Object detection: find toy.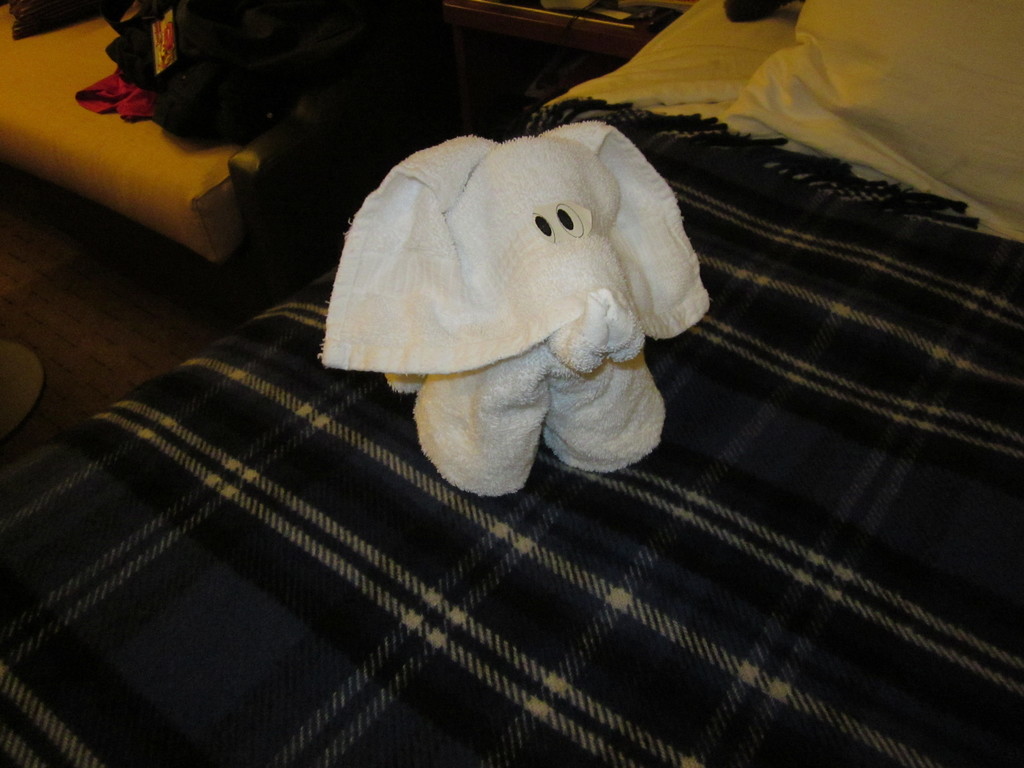
321:116:706:509.
